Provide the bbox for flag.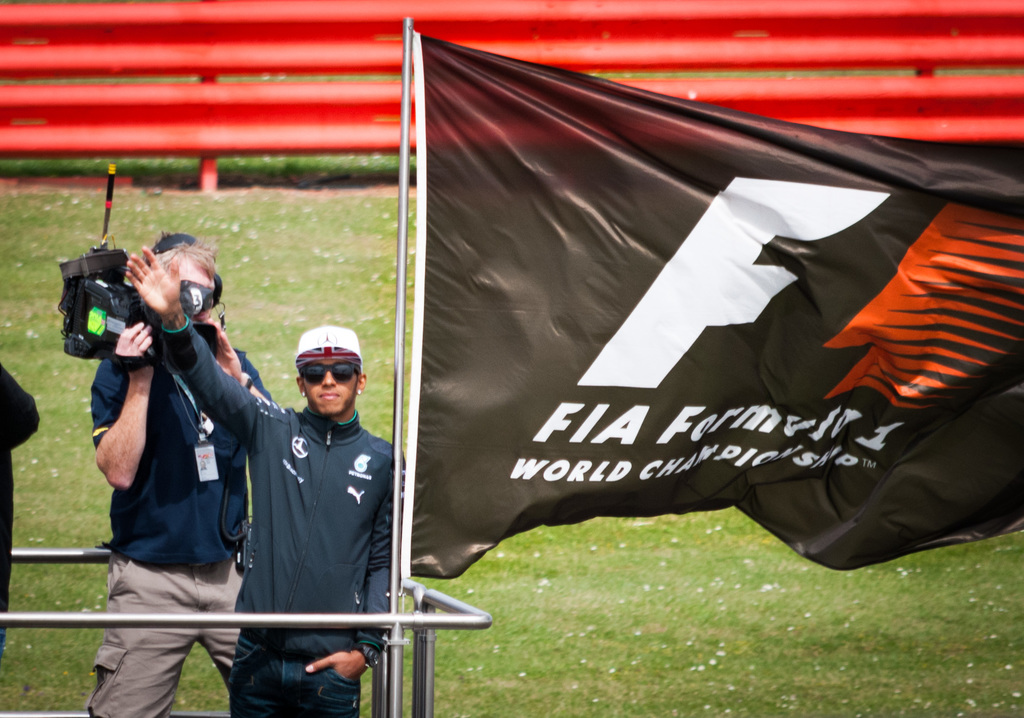
select_region(393, 17, 1023, 578).
